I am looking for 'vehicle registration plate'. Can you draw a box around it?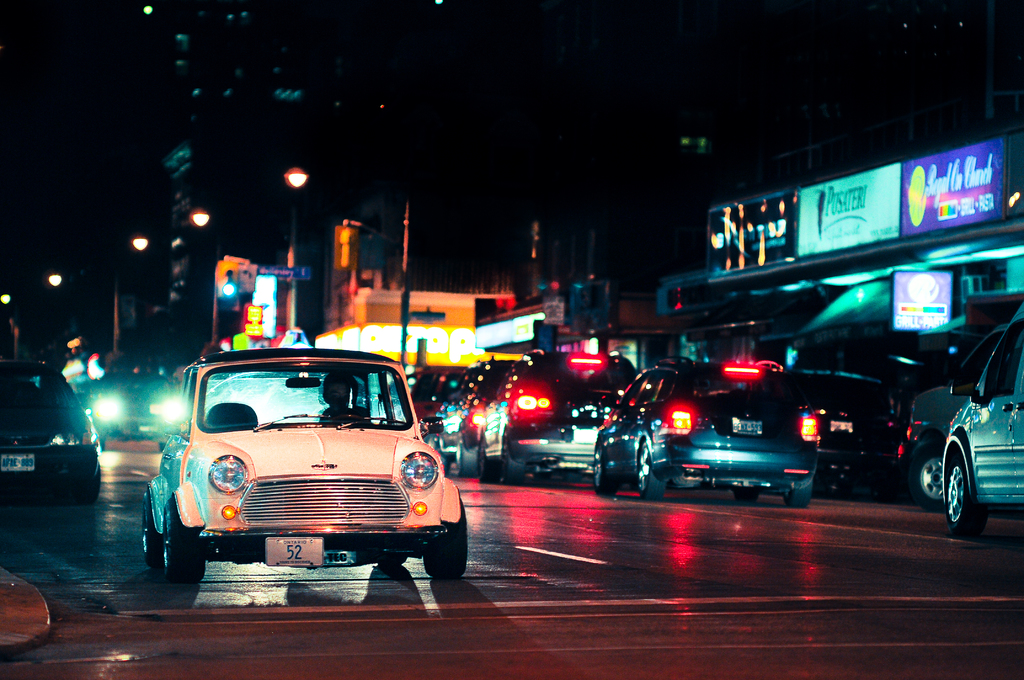
Sure, the bounding box is locate(733, 419, 762, 433).
